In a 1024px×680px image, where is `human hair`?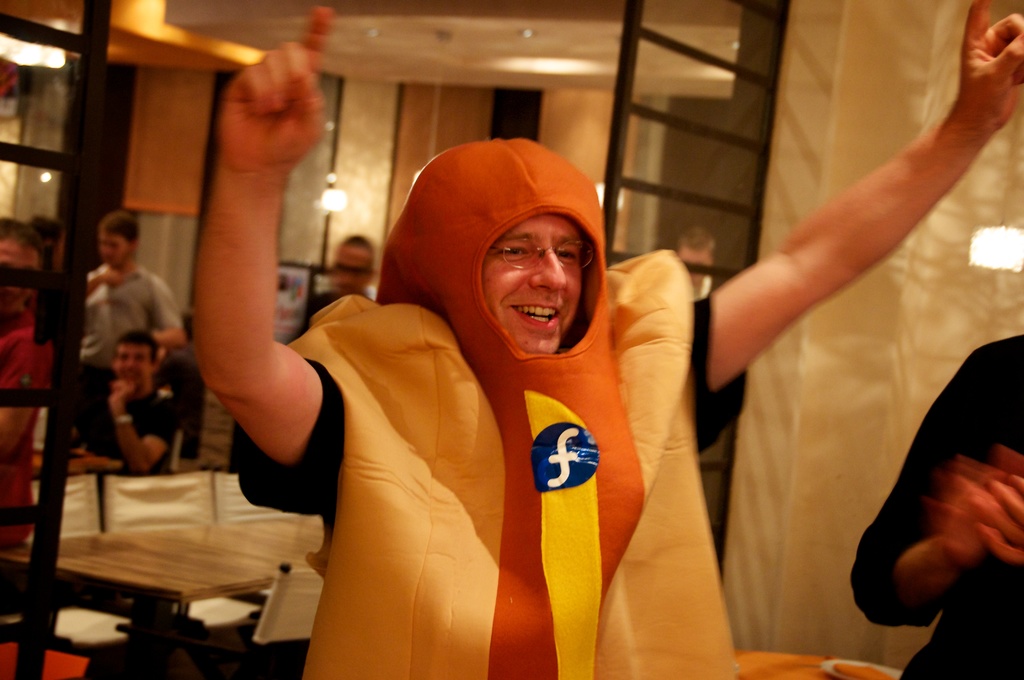
crop(677, 227, 714, 268).
